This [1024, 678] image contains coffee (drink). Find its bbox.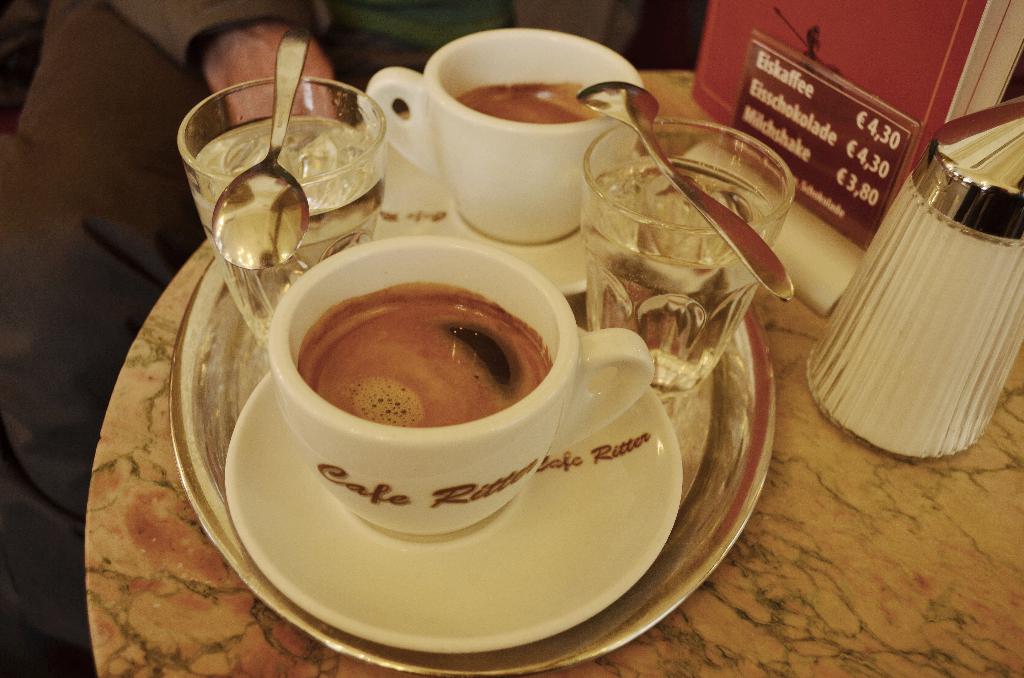
[left=452, top=82, right=602, bottom=124].
